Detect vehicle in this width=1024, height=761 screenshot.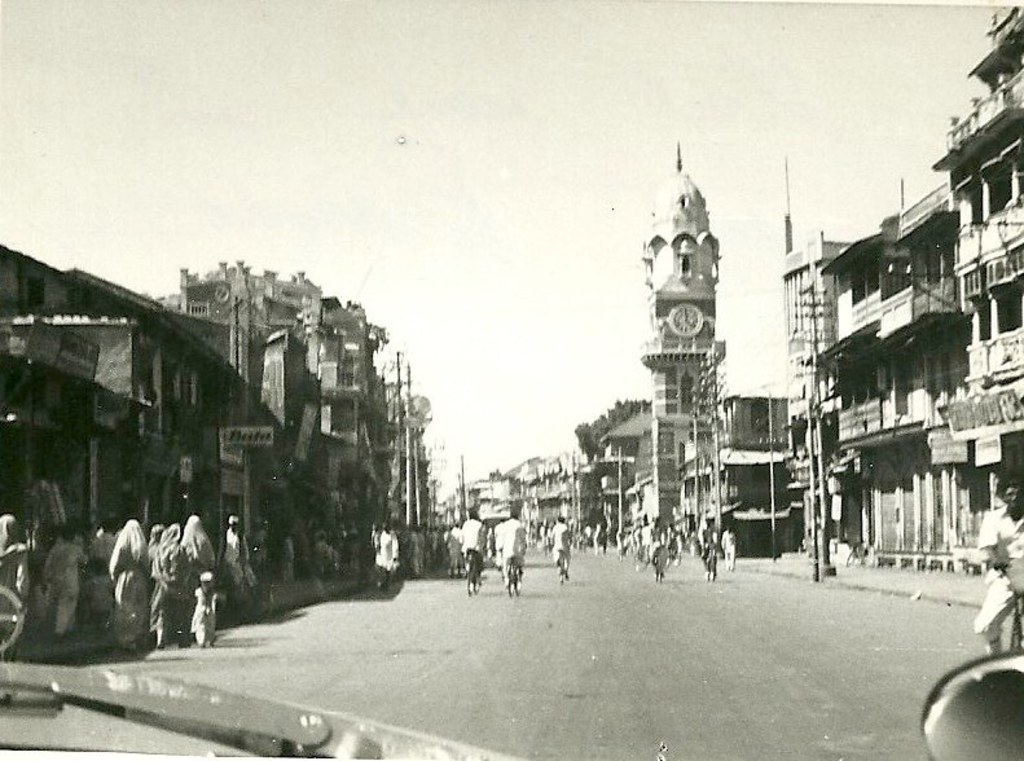
Detection: (x1=465, y1=549, x2=485, y2=594).
